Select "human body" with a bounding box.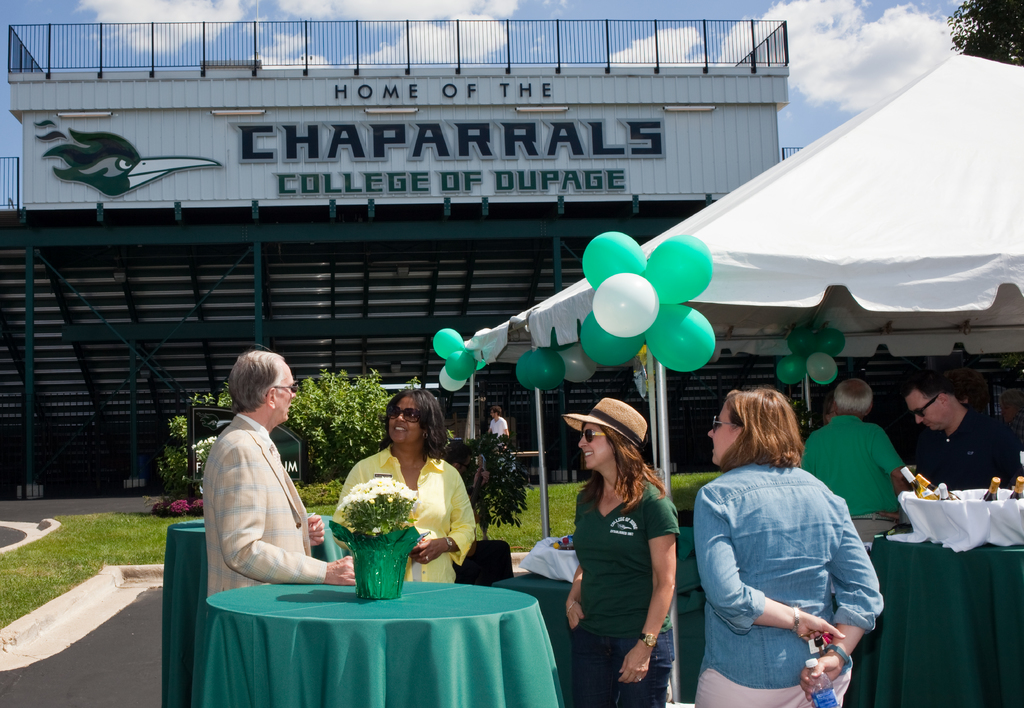
(553, 411, 684, 702).
